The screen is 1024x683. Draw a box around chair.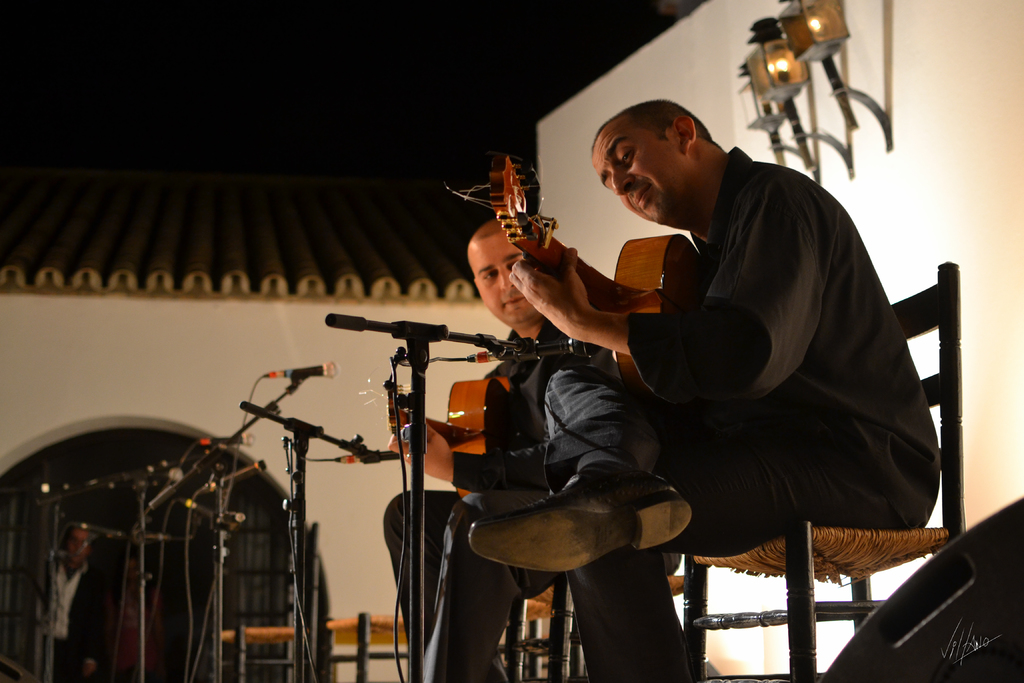
select_region(212, 520, 319, 682).
